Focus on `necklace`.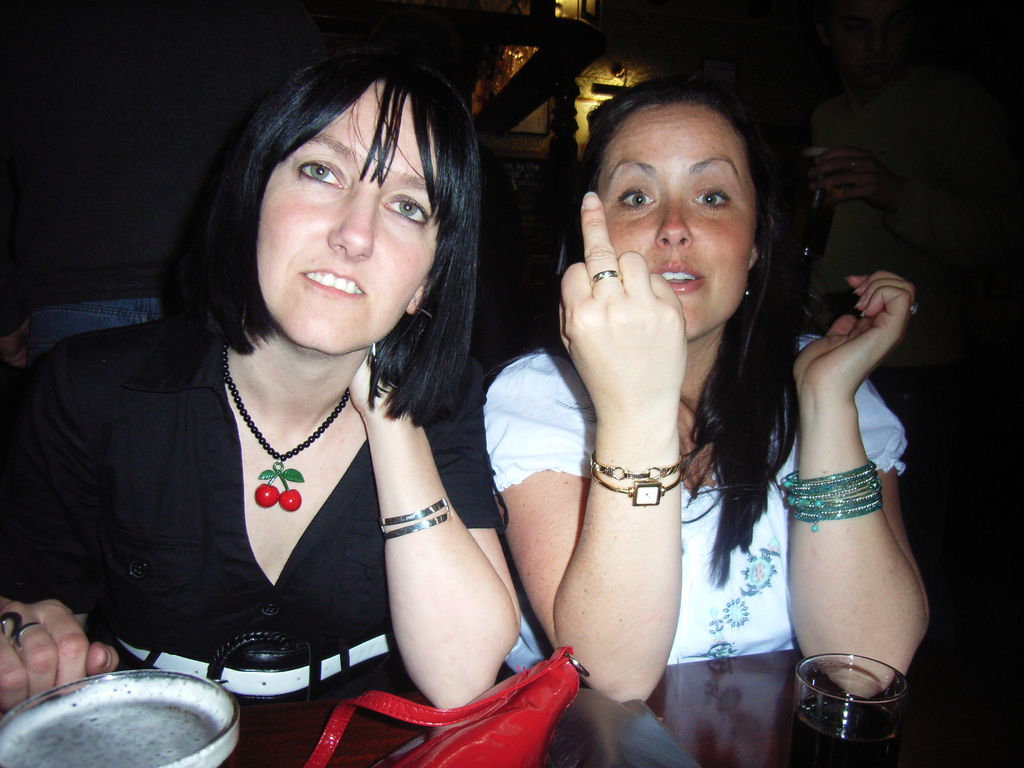
Focused at (166,358,377,556).
